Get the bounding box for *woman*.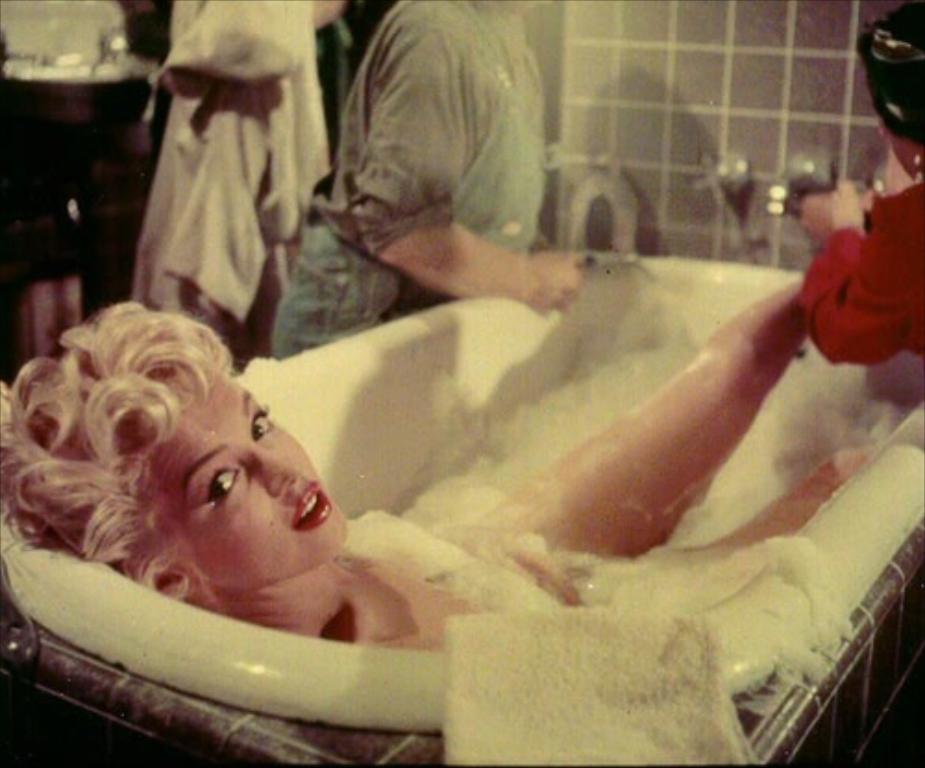
bbox(0, 276, 884, 648).
